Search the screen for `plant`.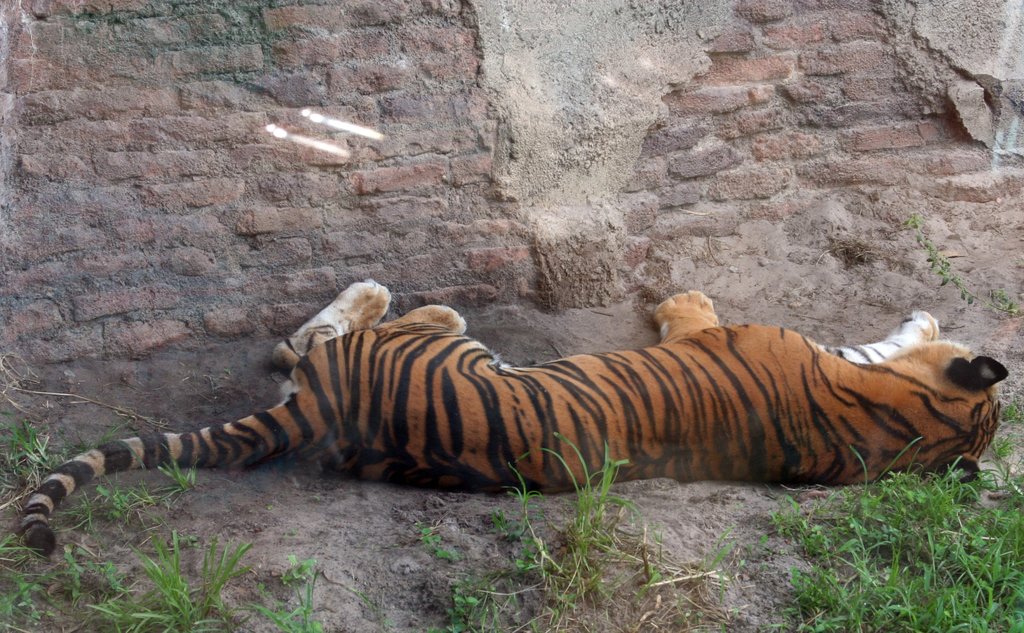
Found at detection(901, 211, 1023, 325).
